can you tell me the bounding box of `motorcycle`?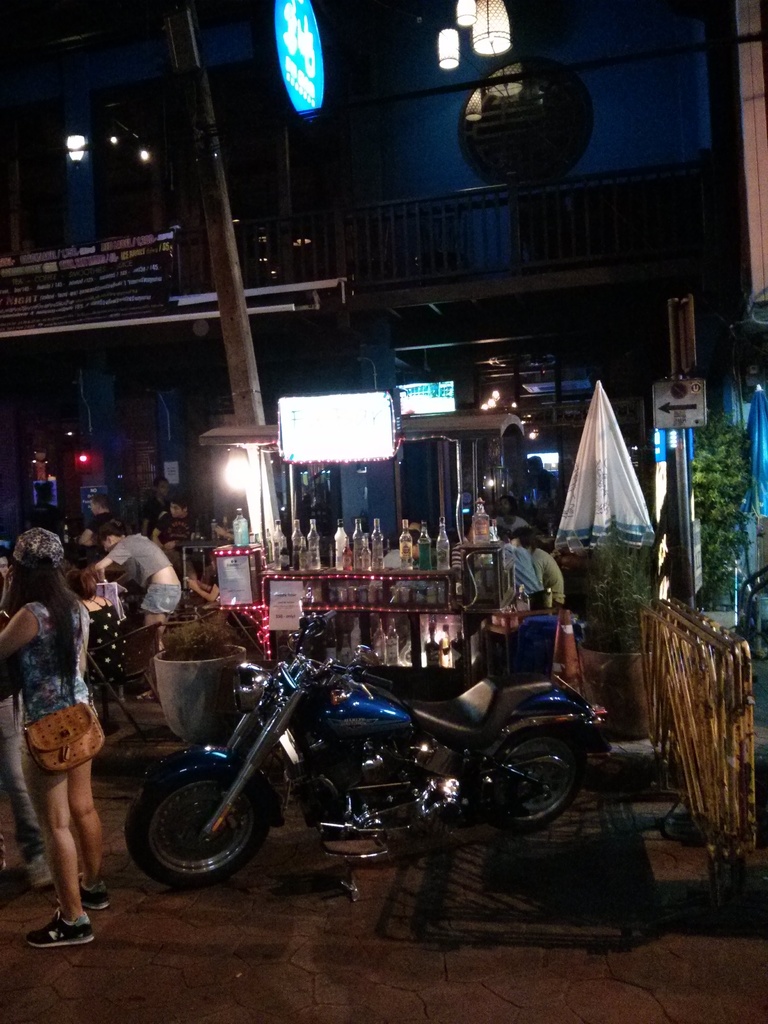
crop(175, 628, 566, 876).
